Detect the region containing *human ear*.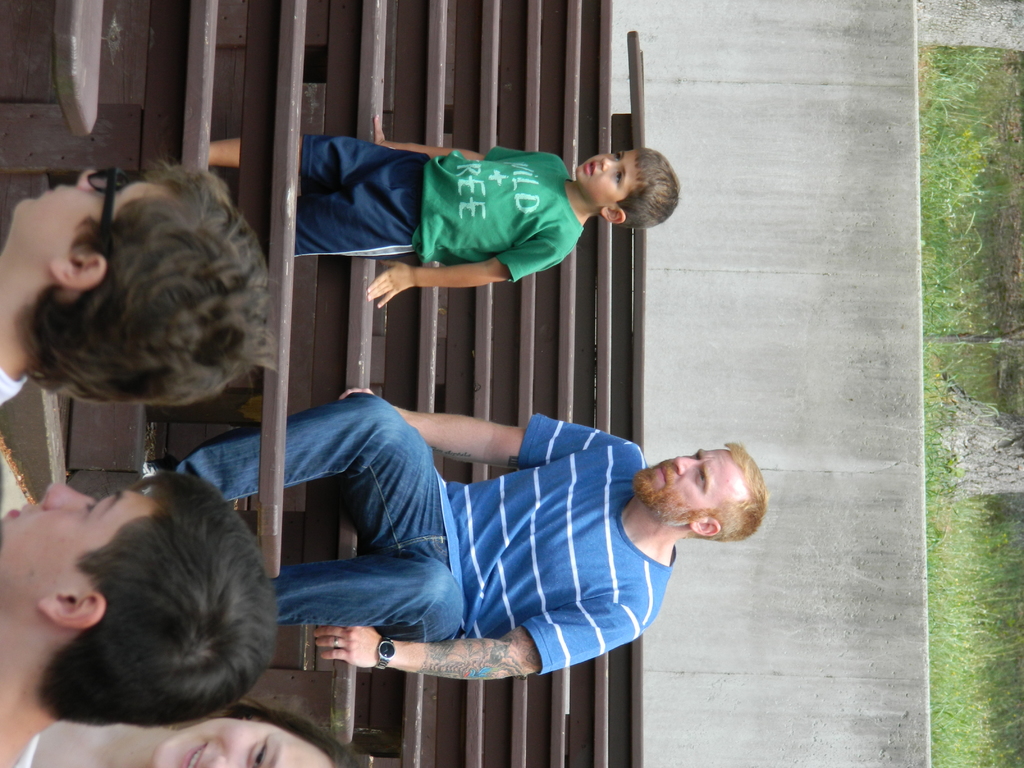
x1=44, y1=259, x2=108, y2=289.
